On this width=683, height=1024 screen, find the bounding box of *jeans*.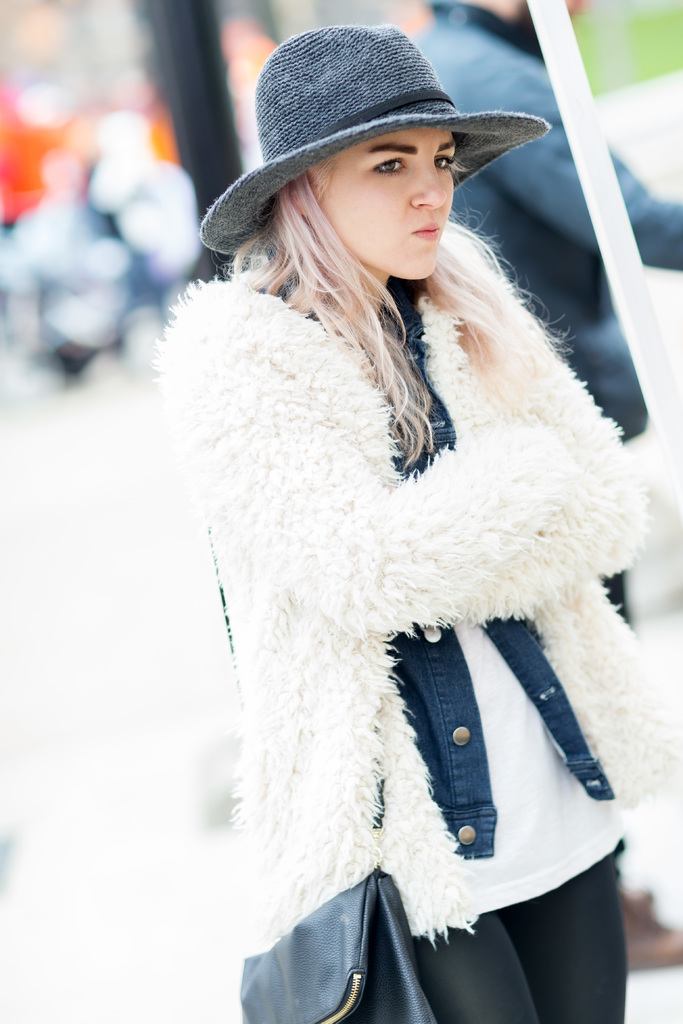
Bounding box: (383,278,617,857).
